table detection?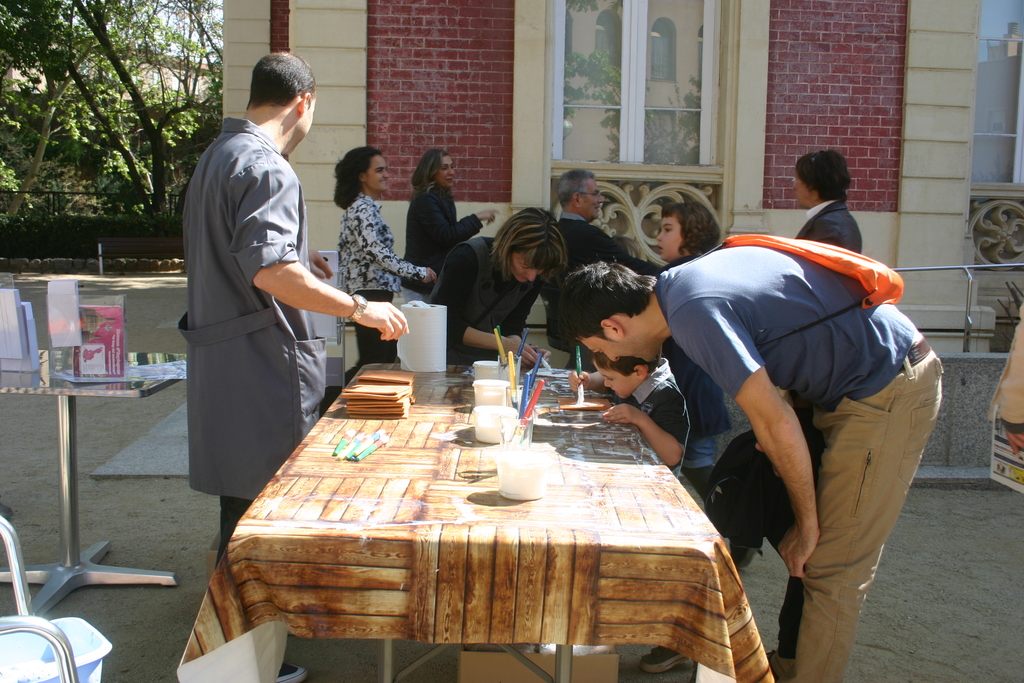
(left=0, top=348, right=191, bottom=612)
